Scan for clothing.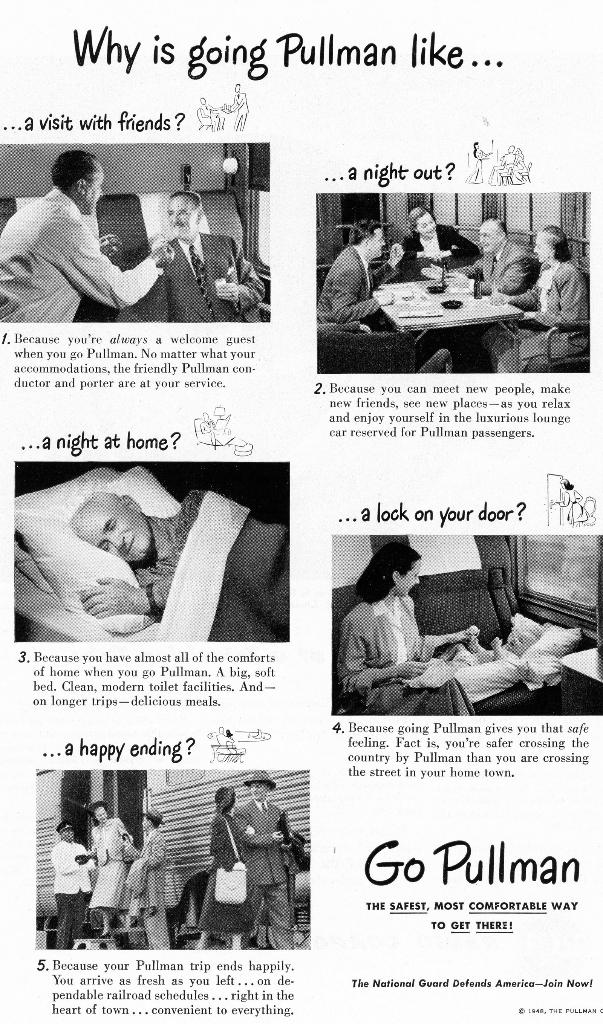
Scan result: bbox(122, 830, 163, 949).
